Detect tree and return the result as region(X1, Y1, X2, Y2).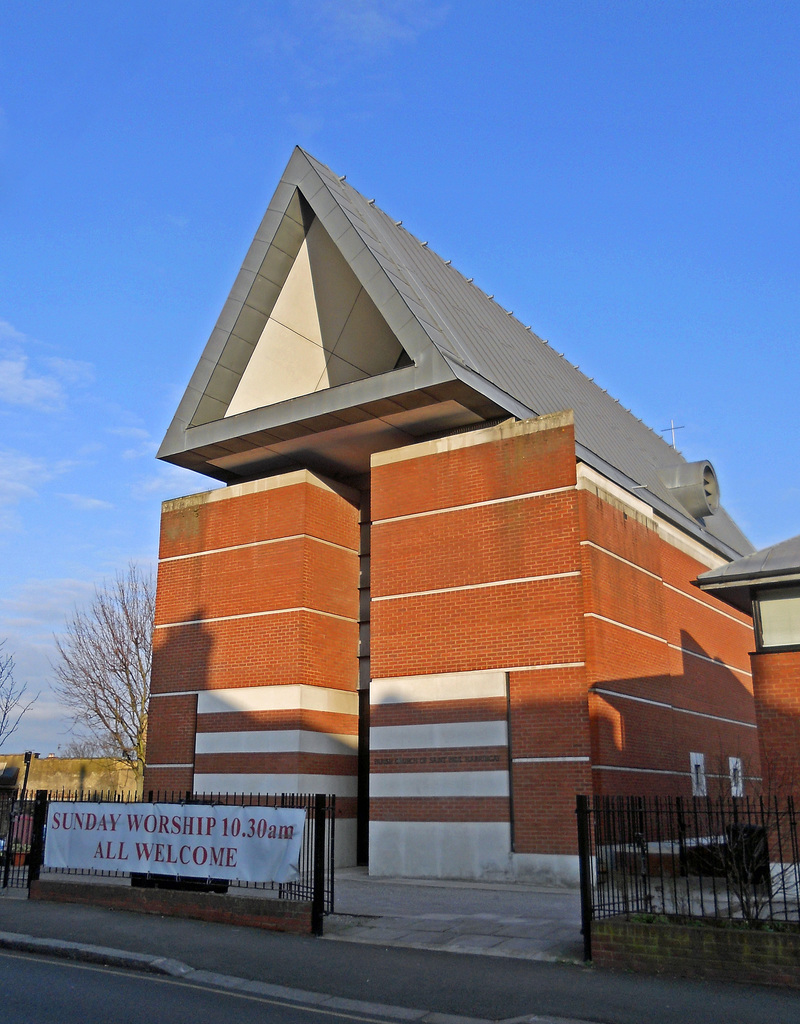
region(40, 557, 164, 800).
